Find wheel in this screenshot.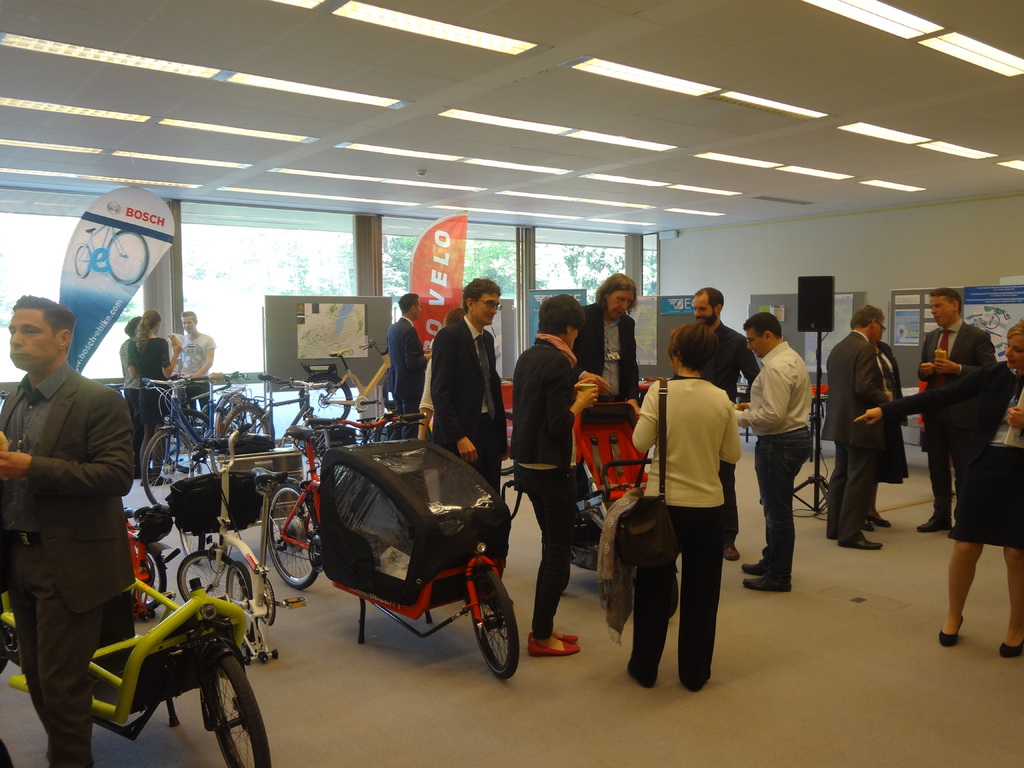
The bounding box for wheel is Rect(175, 548, 243, 602).
